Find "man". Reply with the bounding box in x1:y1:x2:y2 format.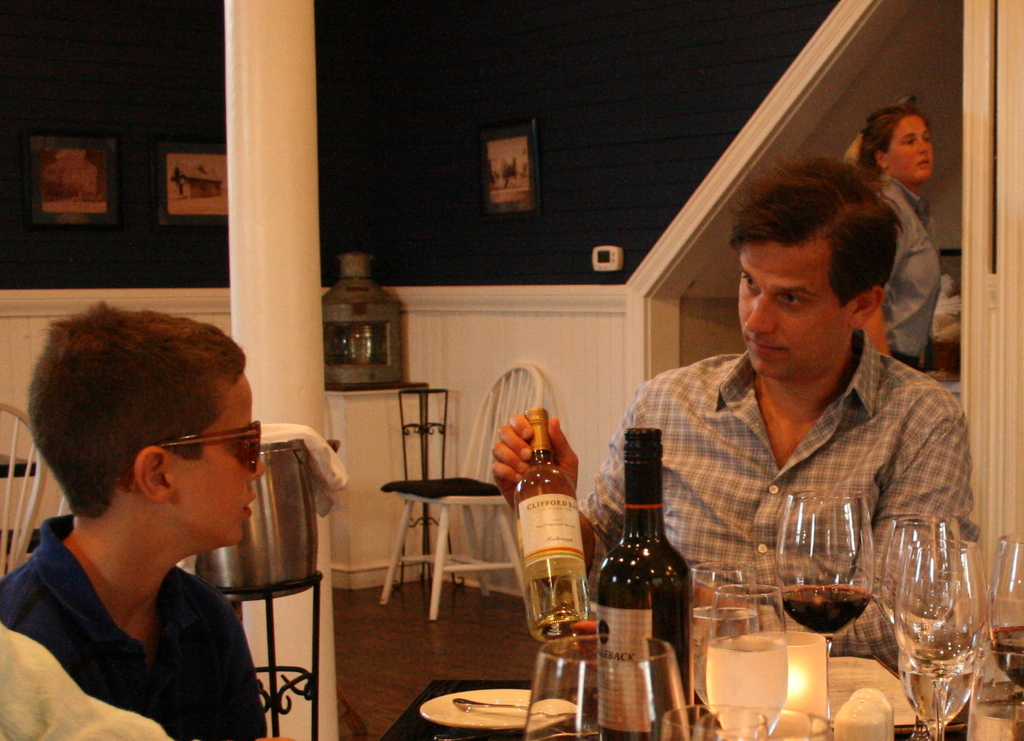
470:142:948:708.
